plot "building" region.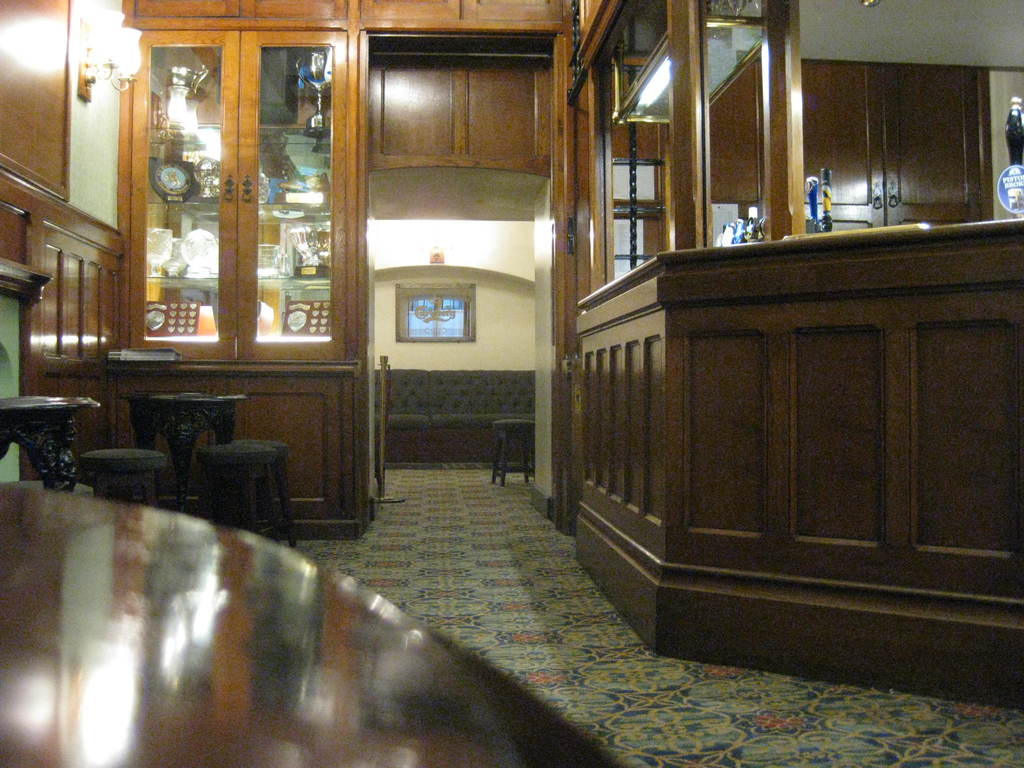
Plotted at {"left": 0, "top": 0, "right": 1020, "bottom": 767}.
